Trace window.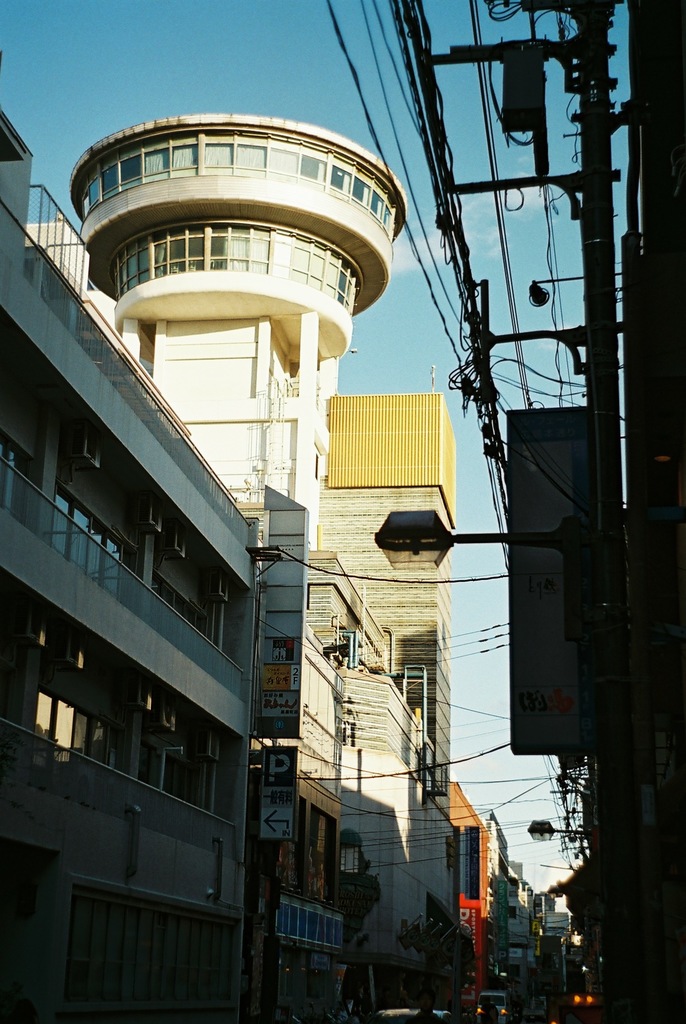
Traced to x1=155, y1=574, x2=206, y2=652.
